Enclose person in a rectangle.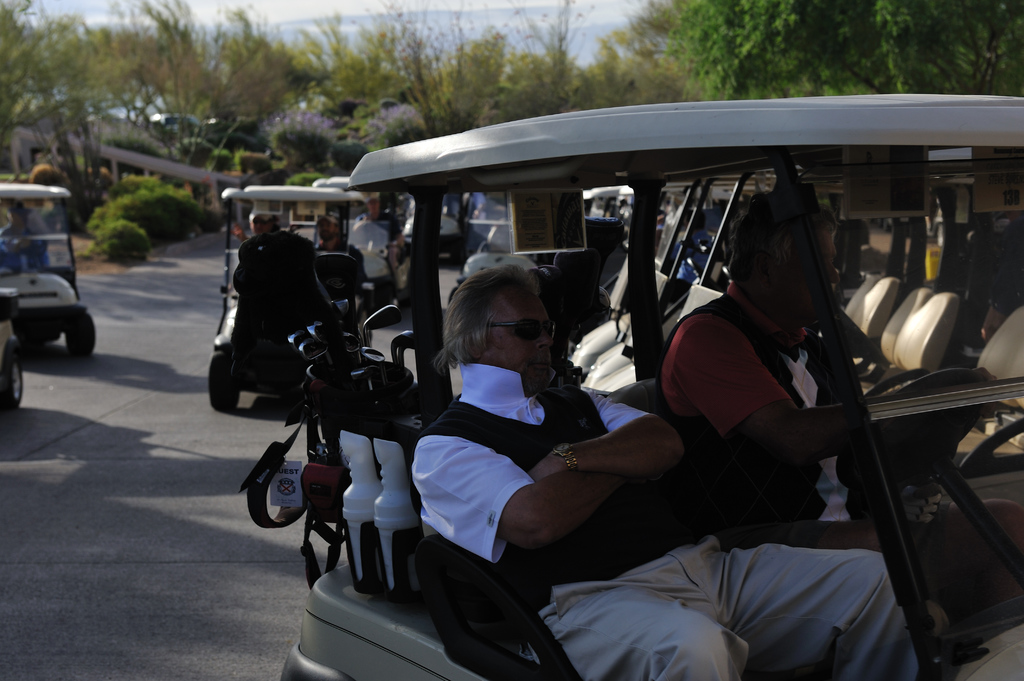
bbox(410, 266, 948, 680).
